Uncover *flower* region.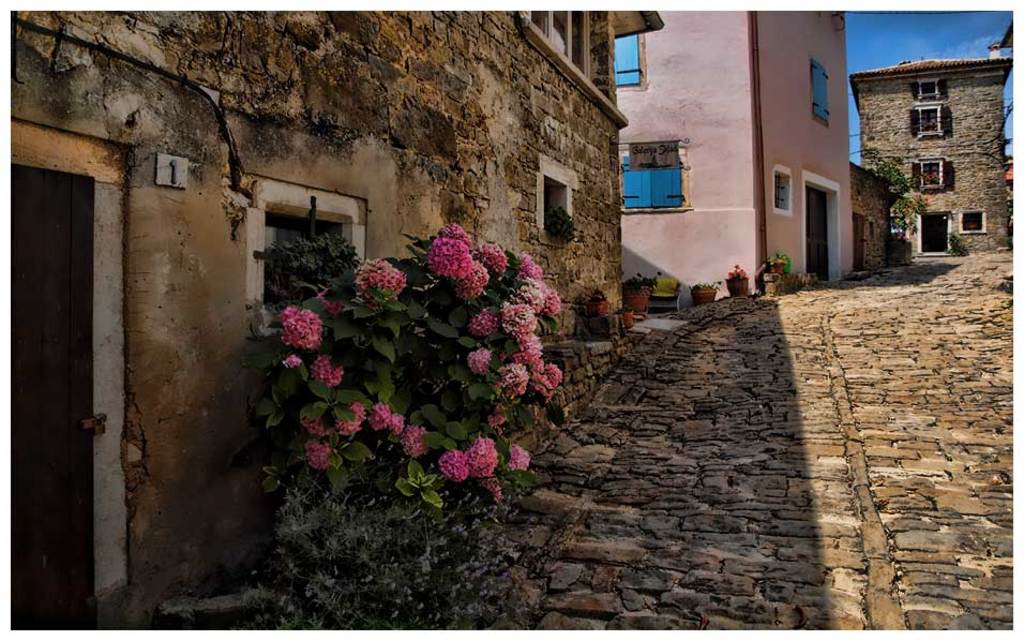
Uncovered: x1=305 y1=417 x2=333 y2=430.
